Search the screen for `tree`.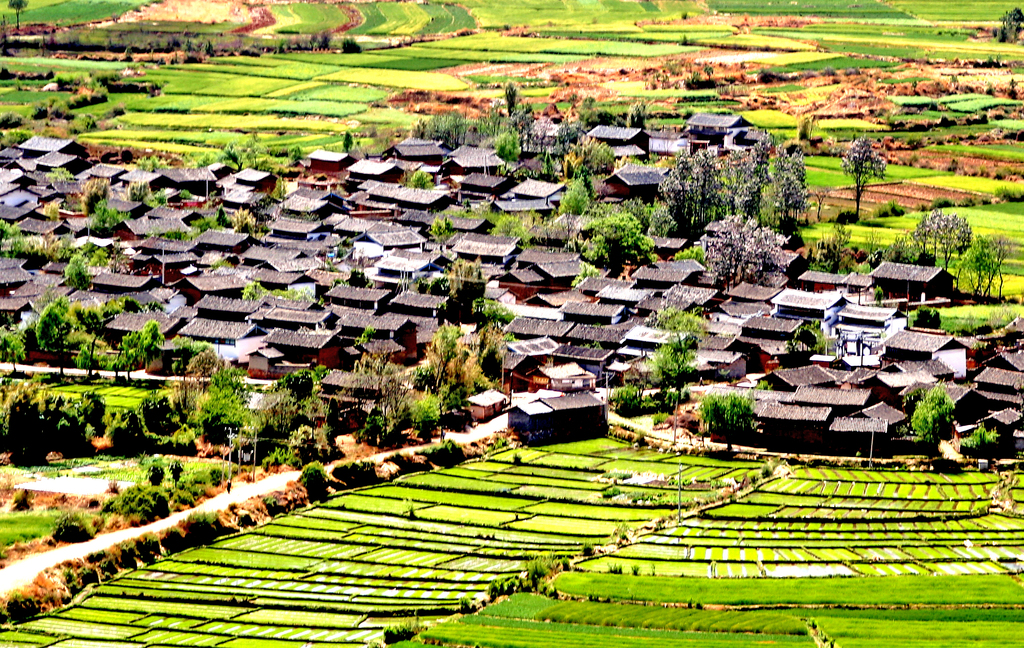
Found at (left=560, top=136, right=615, bottom=182).
